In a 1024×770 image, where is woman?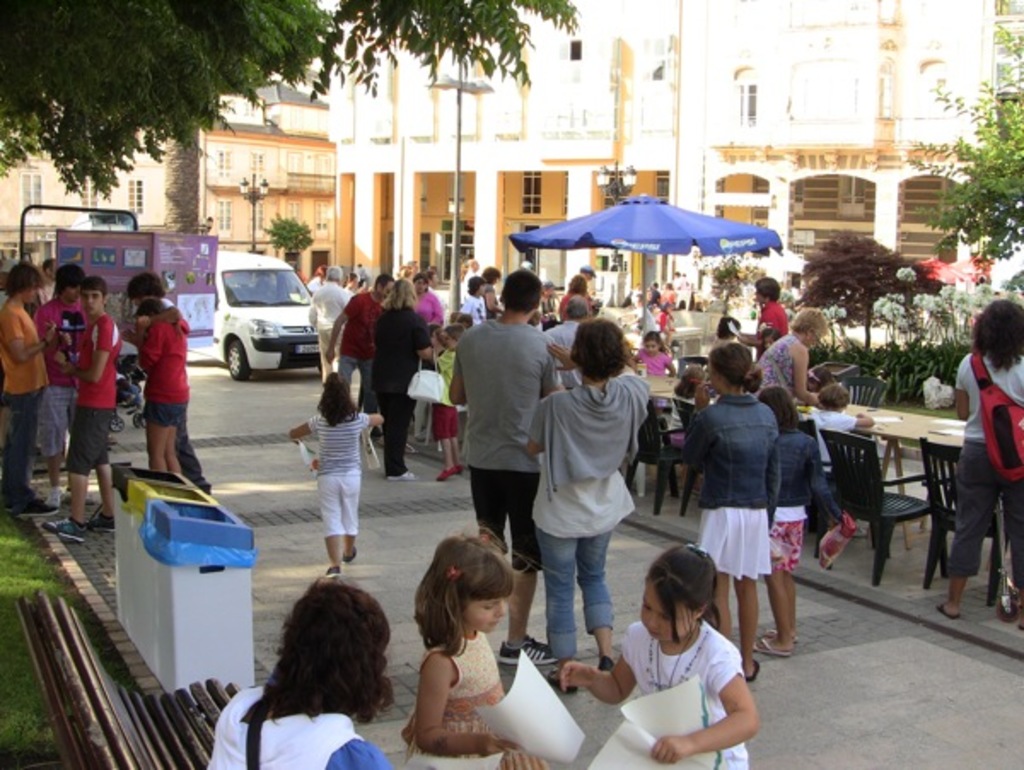
region(555, 271, 597, 323).
